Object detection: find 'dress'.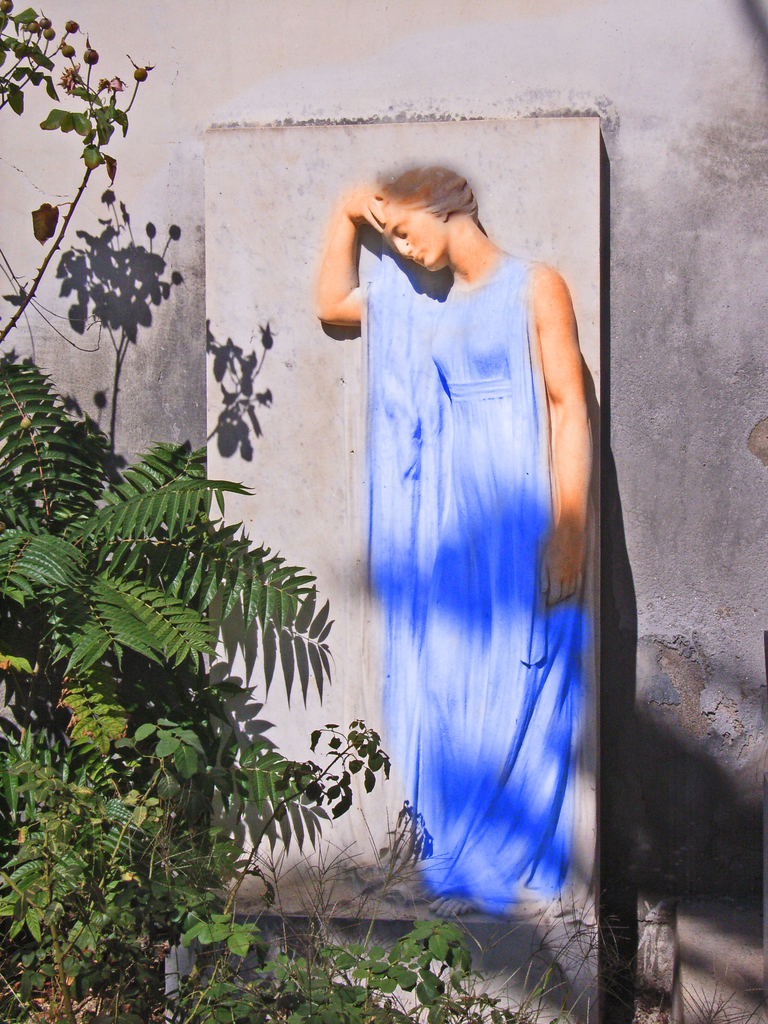
x1=408, y1=252, x2=589, y2=910.
